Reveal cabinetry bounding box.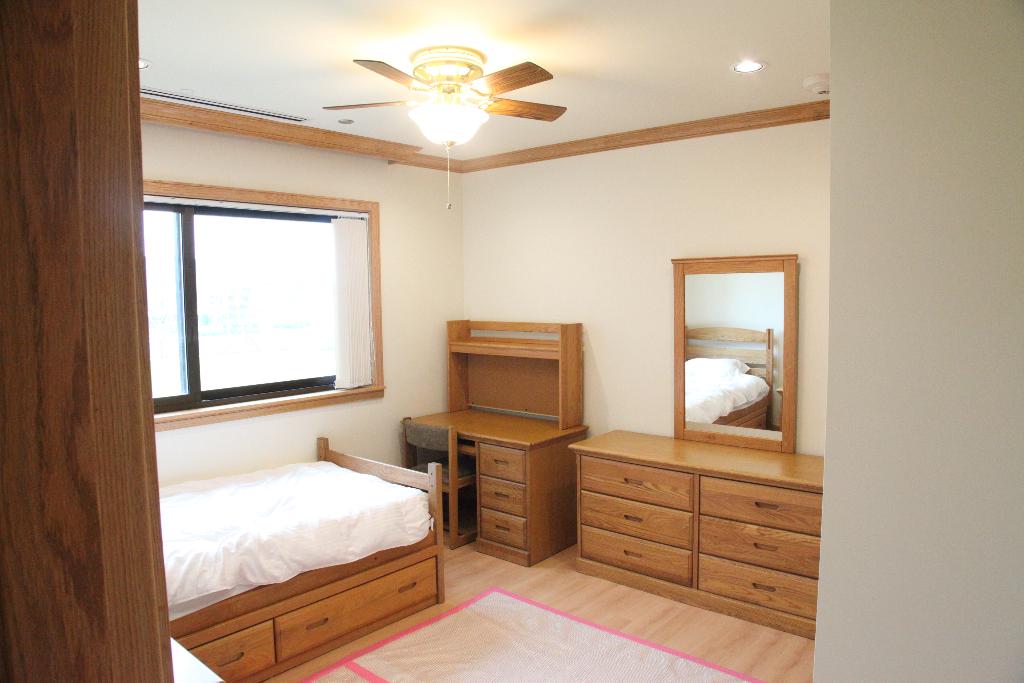
Revealed: (276,559,438,666).
